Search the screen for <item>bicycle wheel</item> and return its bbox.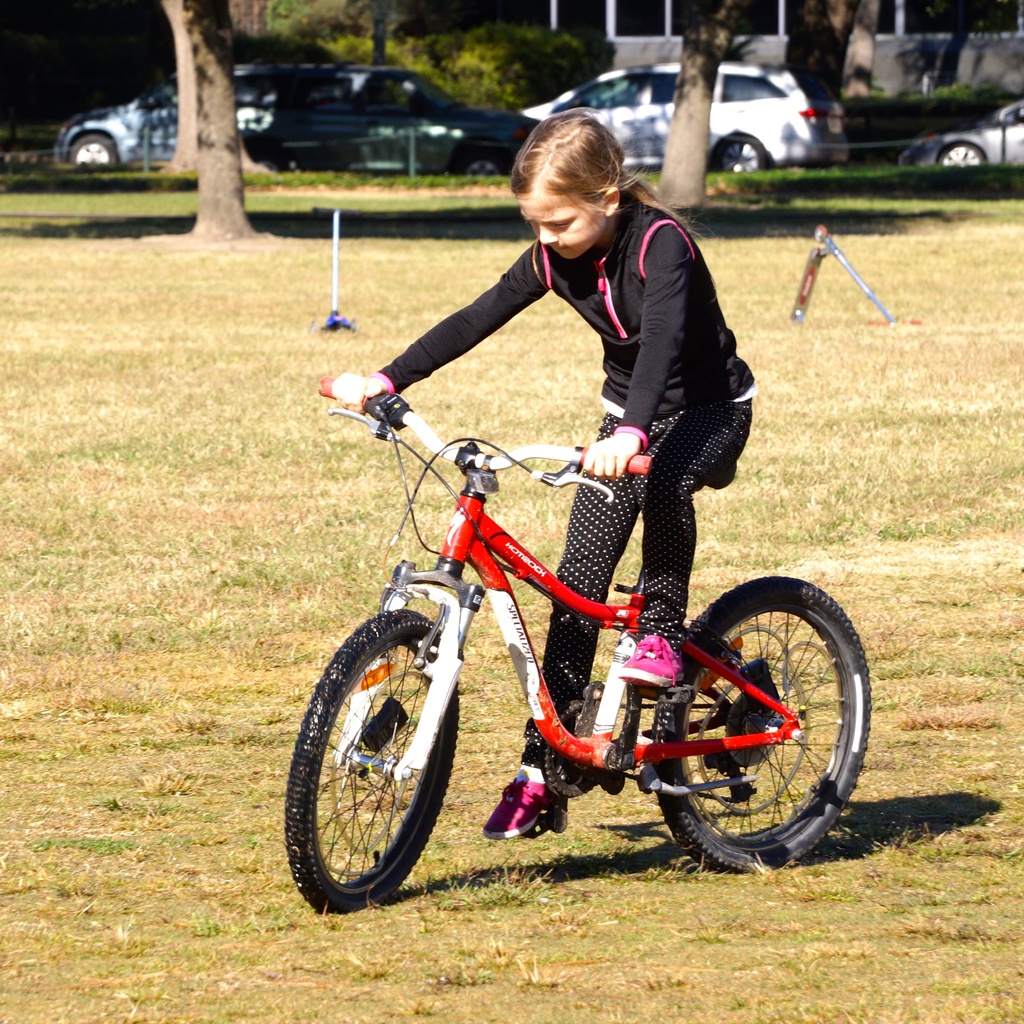
Found: 284 605 472 918.
